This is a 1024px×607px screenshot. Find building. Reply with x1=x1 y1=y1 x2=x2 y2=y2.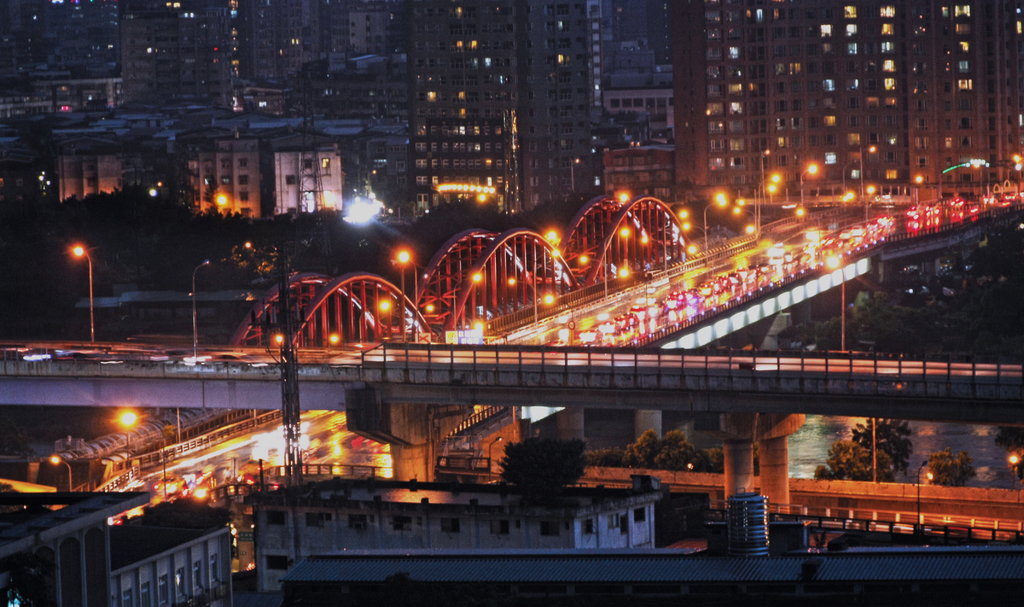
x1=0 y1=478 x2=238 y2=606.
